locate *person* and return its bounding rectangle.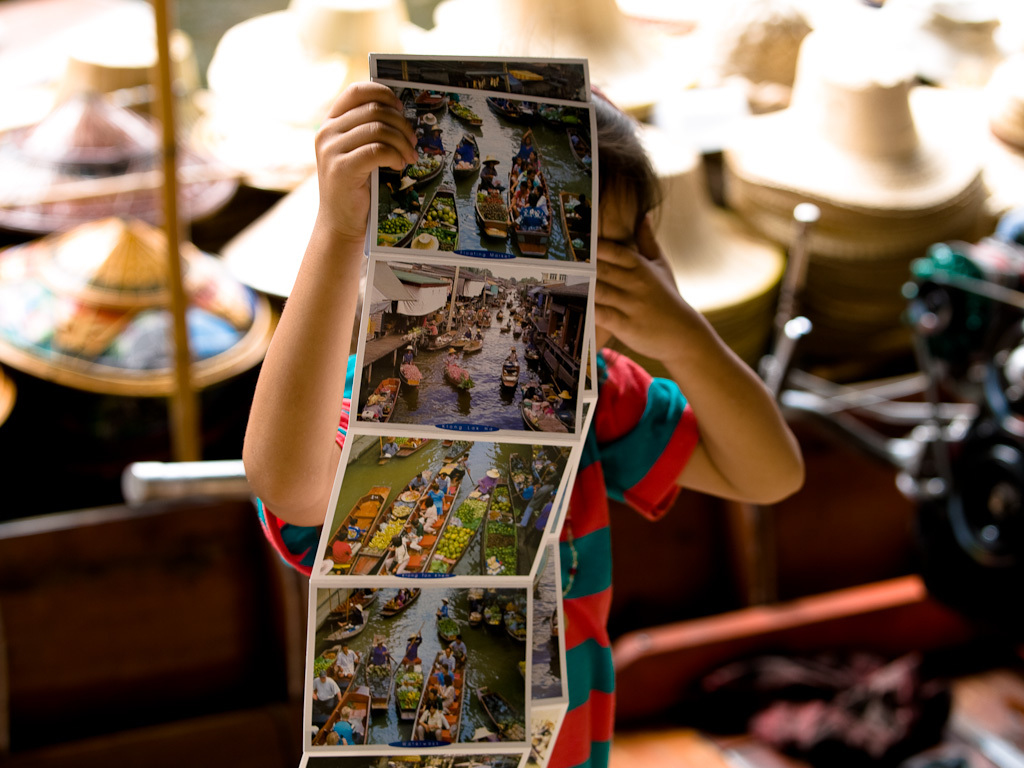
(402,630,423,666).
